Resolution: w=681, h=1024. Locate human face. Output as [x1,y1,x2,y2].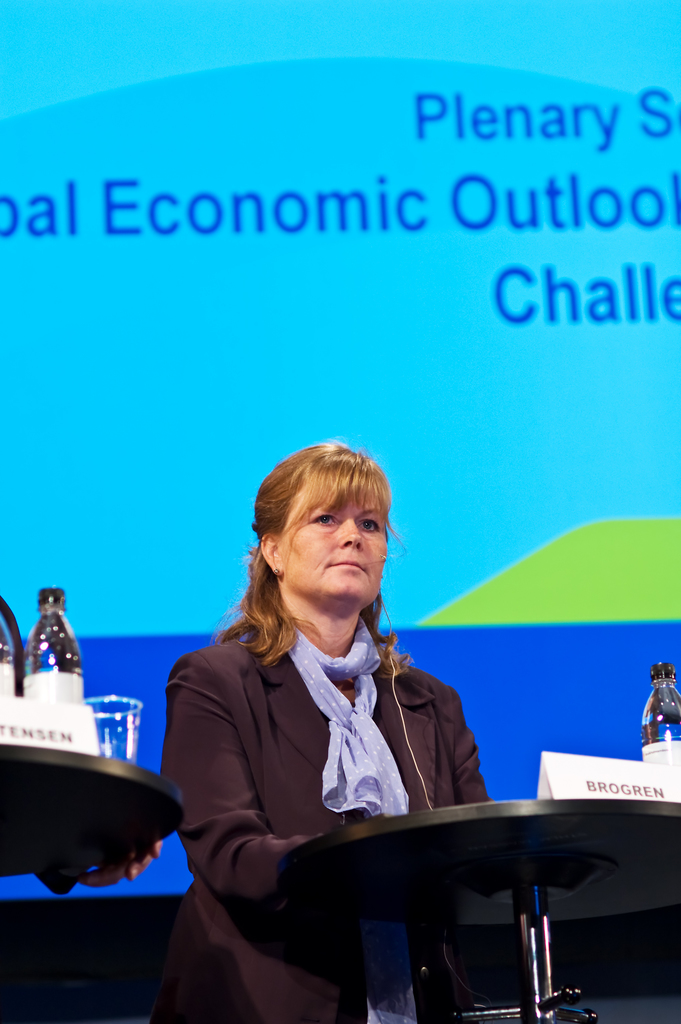
[285,486,385,600].
